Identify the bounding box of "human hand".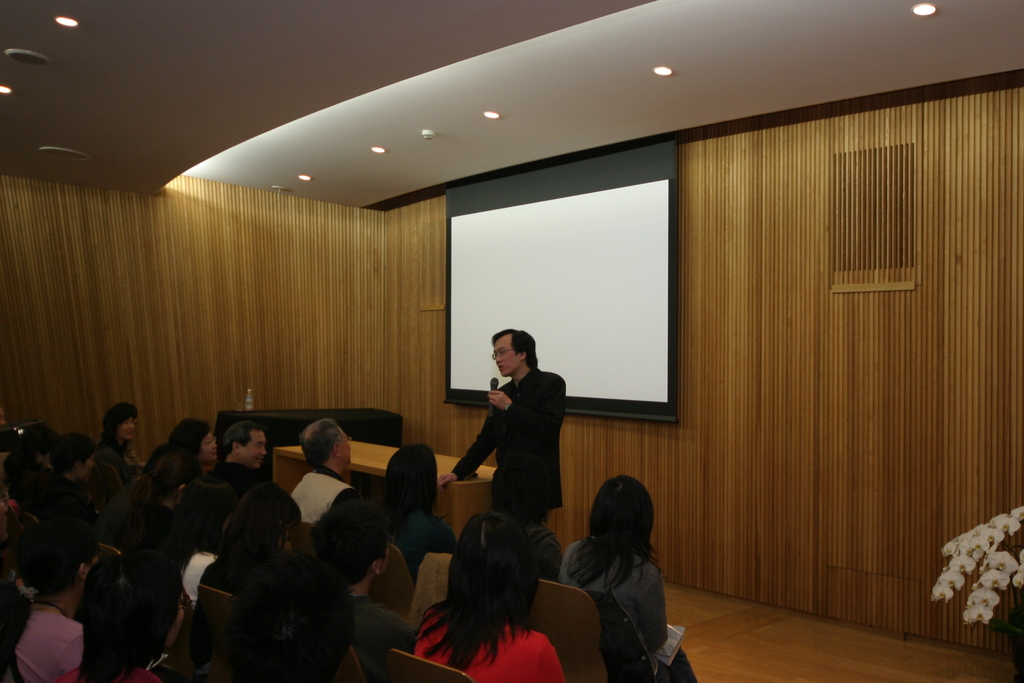
(left=436, top=470, right=458, bottom=488).
